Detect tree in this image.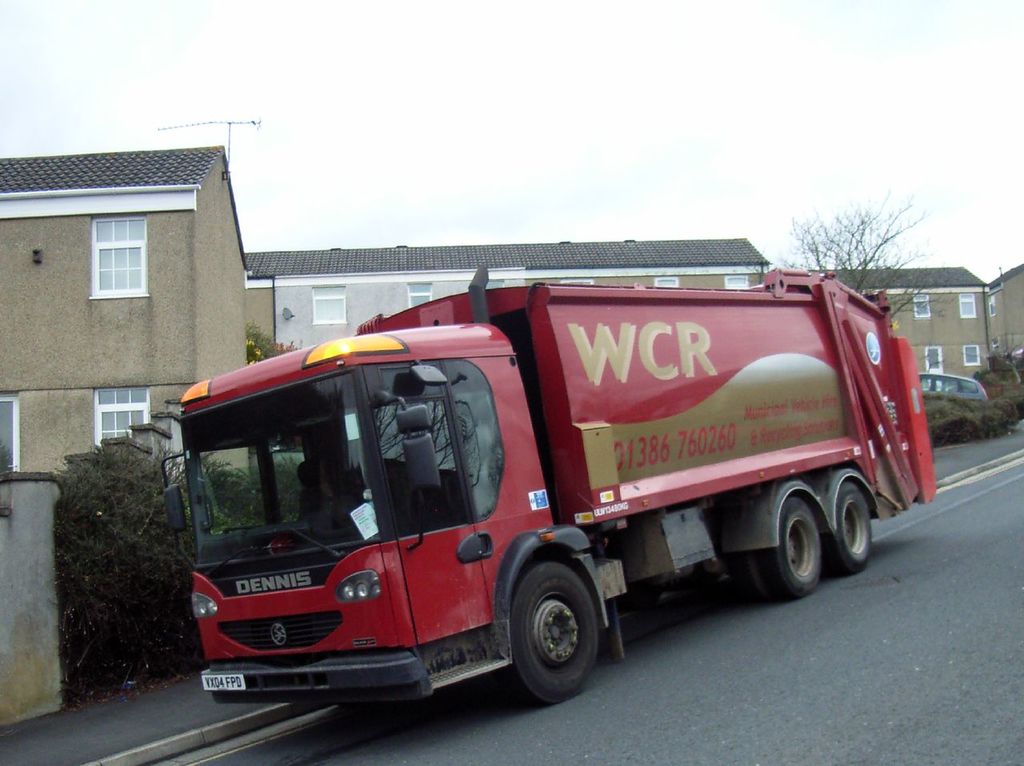
Detection: bbox(242, 320, 302, 369).
